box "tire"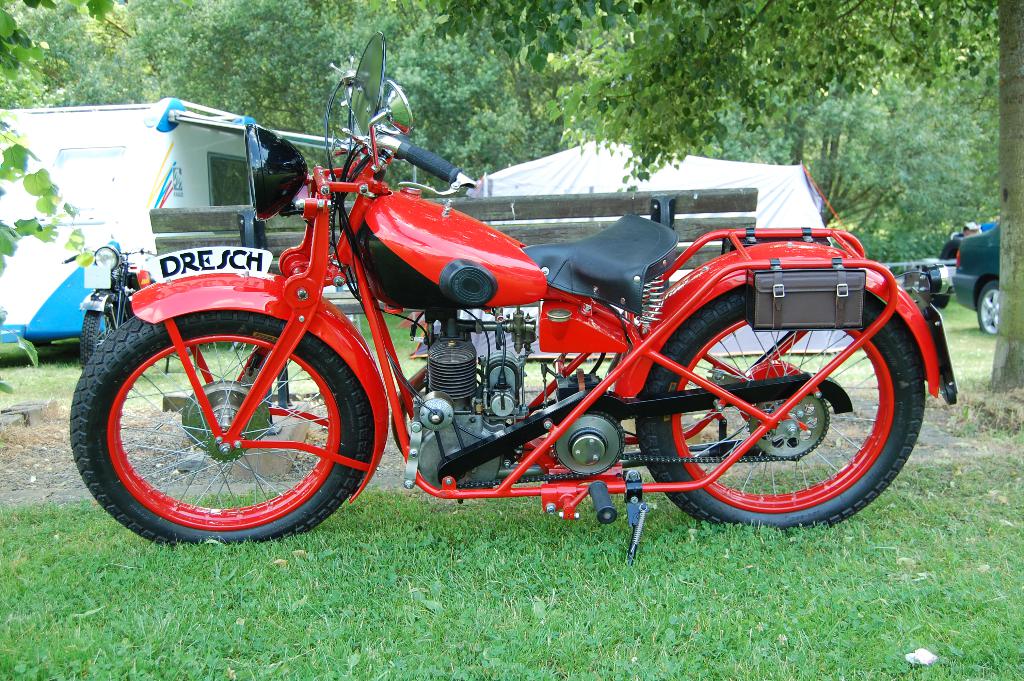
left=76, top=304, right=115, bottom=363
